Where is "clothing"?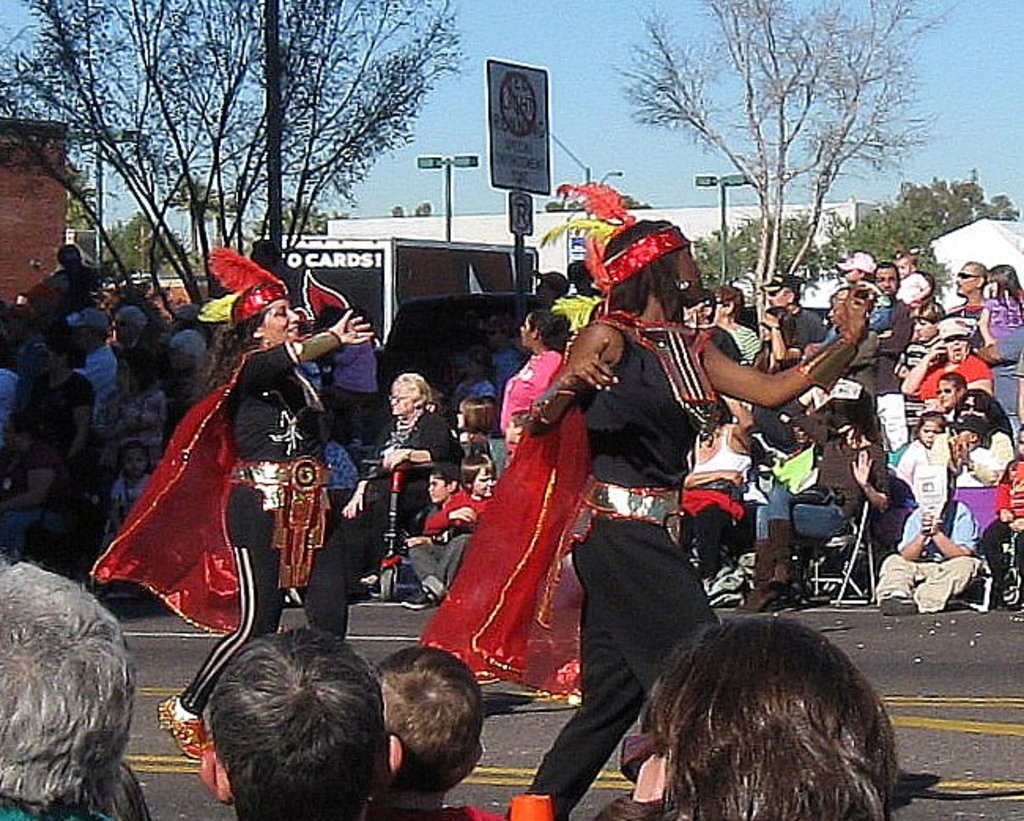
BBox(959, 435, 1008, 484).
